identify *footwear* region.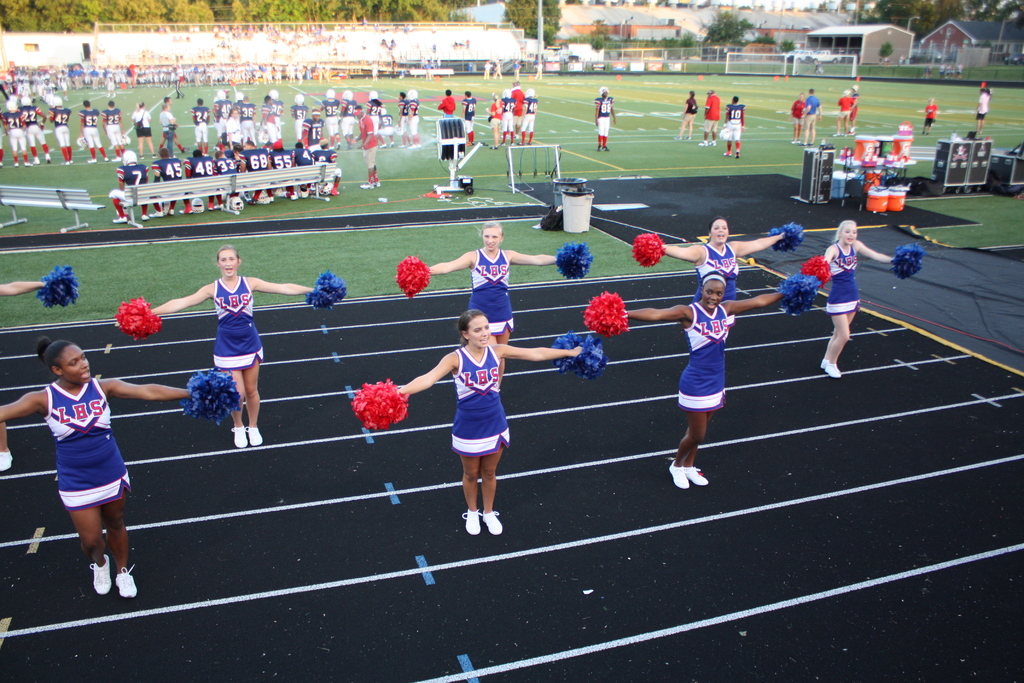
Region: bbox=(232, 427, 249, 449).
